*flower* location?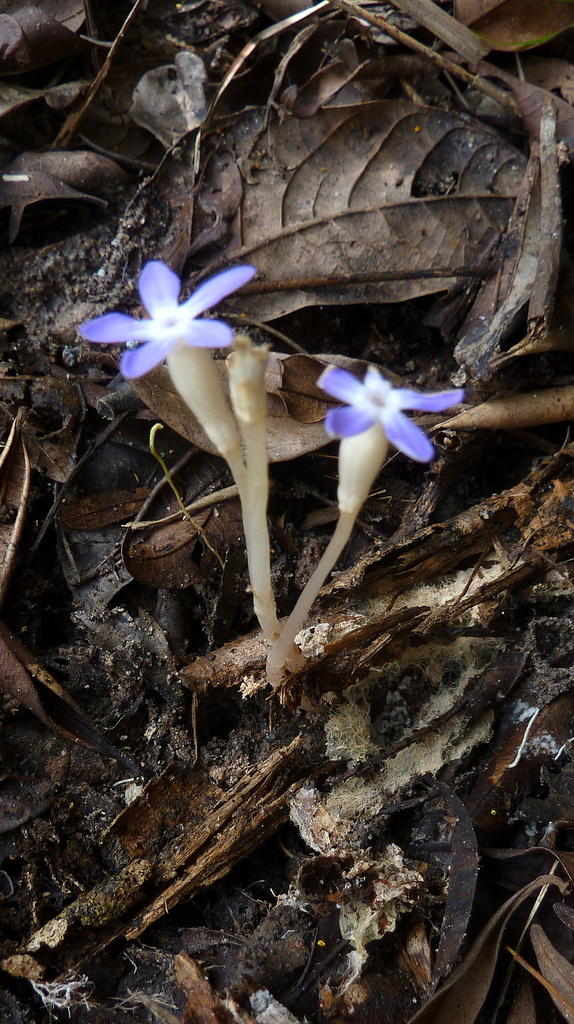
76/260/252/445
